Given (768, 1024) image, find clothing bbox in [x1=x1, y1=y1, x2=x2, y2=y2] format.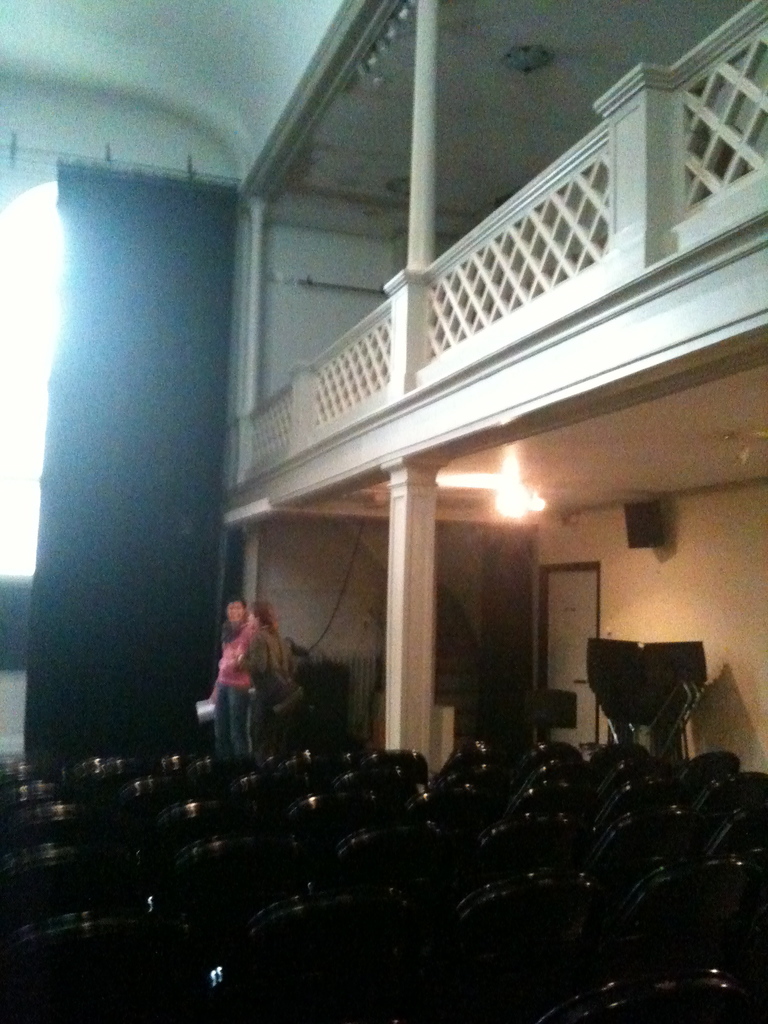
[x1=243, y1=621, x2=307, y2=717].
